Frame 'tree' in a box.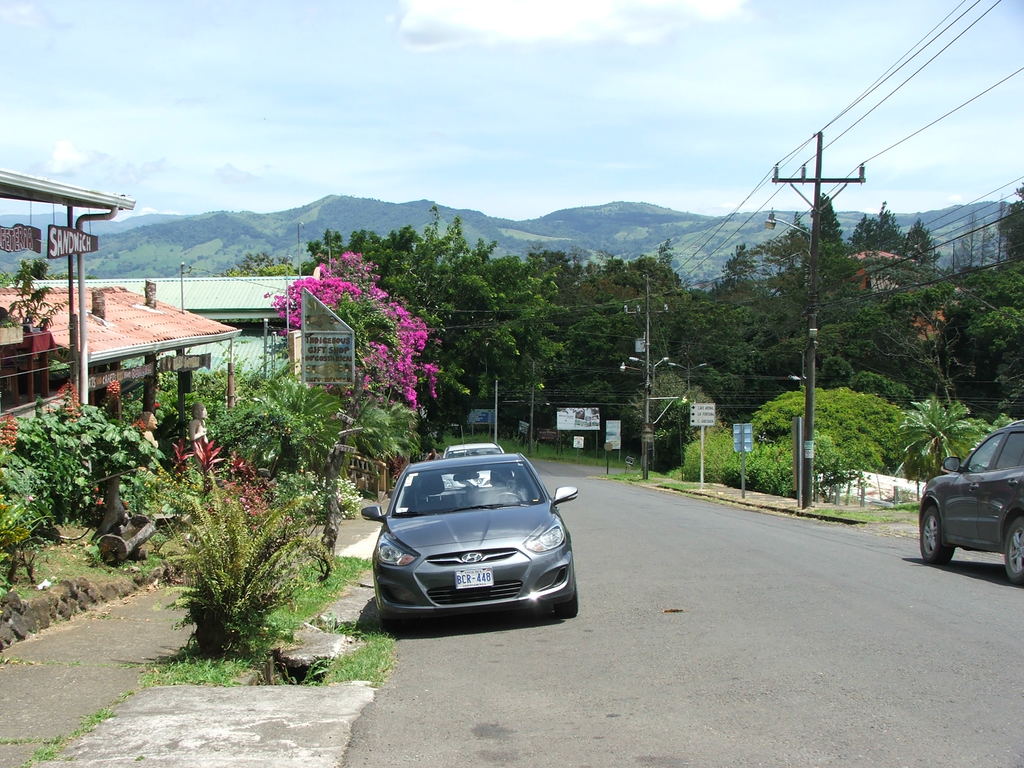
222,250,306,280.
